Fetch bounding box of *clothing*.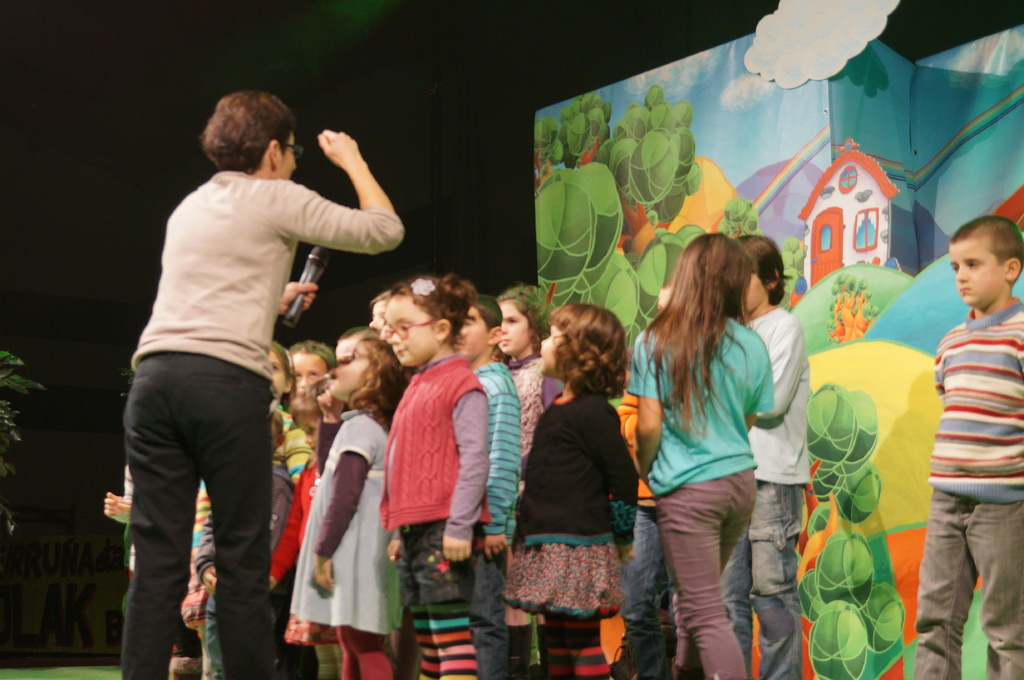
Bbox: 118,163,409,679.
